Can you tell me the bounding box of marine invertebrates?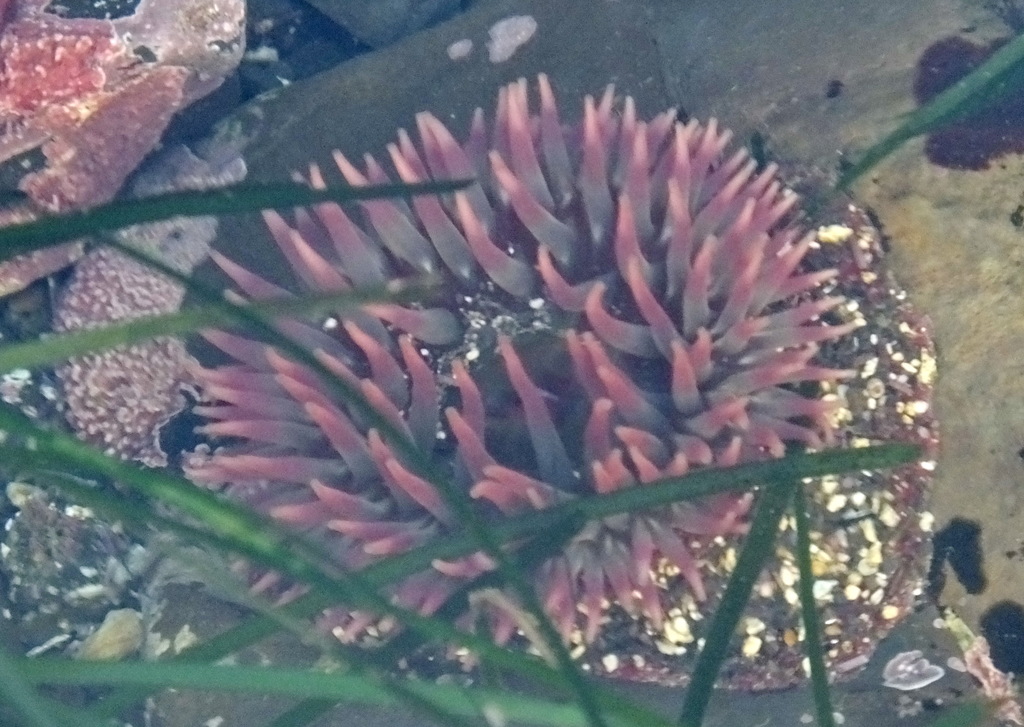
detection(167, 62, 848, 691).
